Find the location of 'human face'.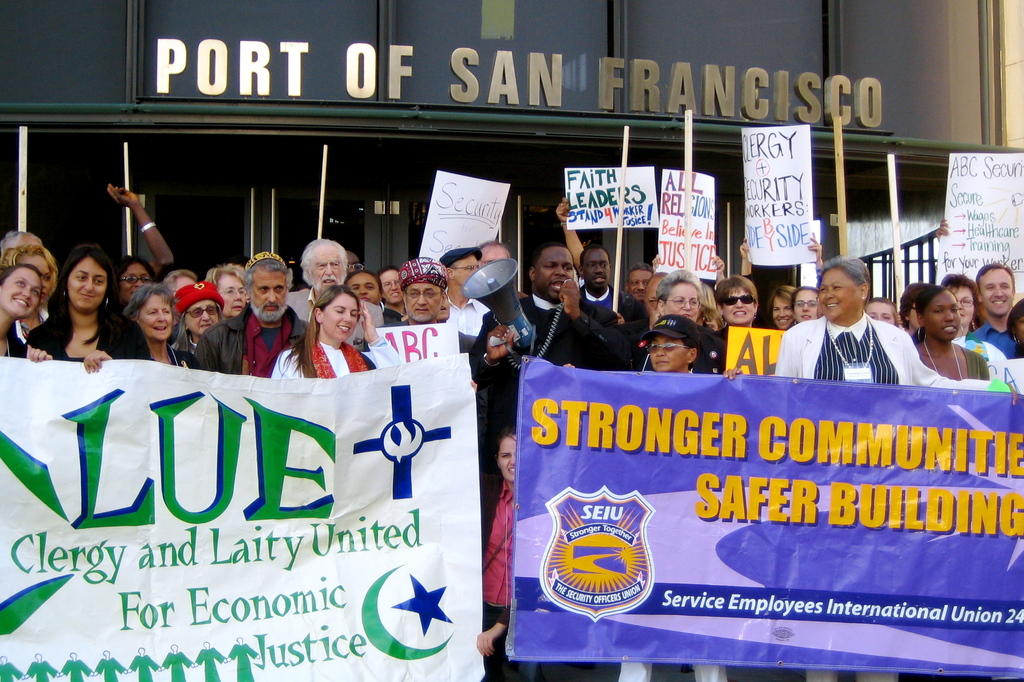
Location: [22,251,51,301].
